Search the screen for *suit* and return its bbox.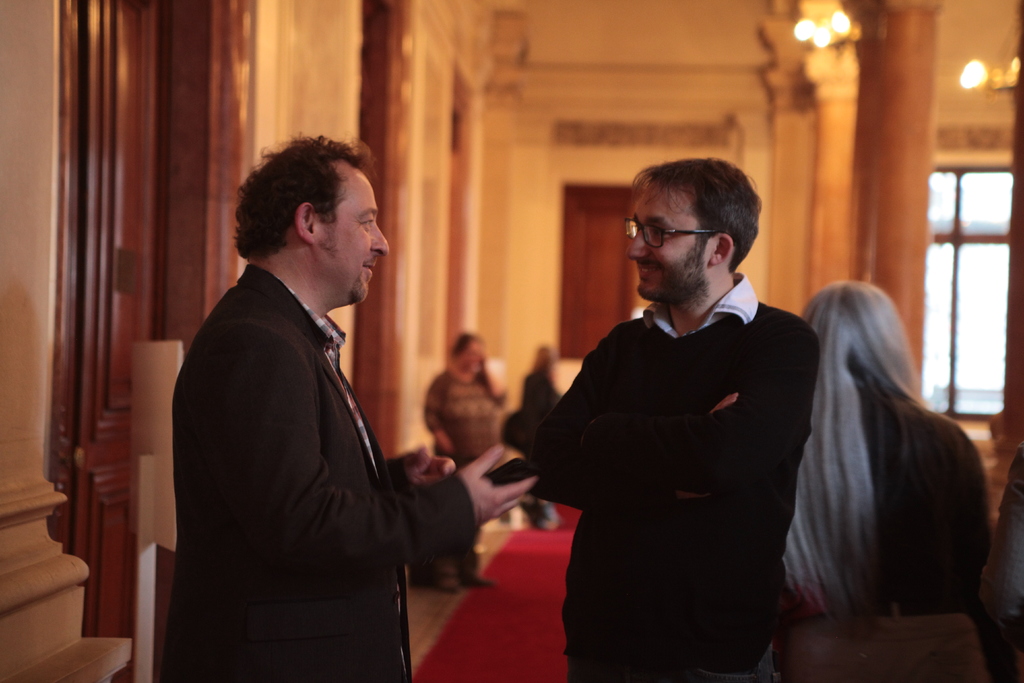
Found: x1=141 y1=203 x2=474 y2=662.
